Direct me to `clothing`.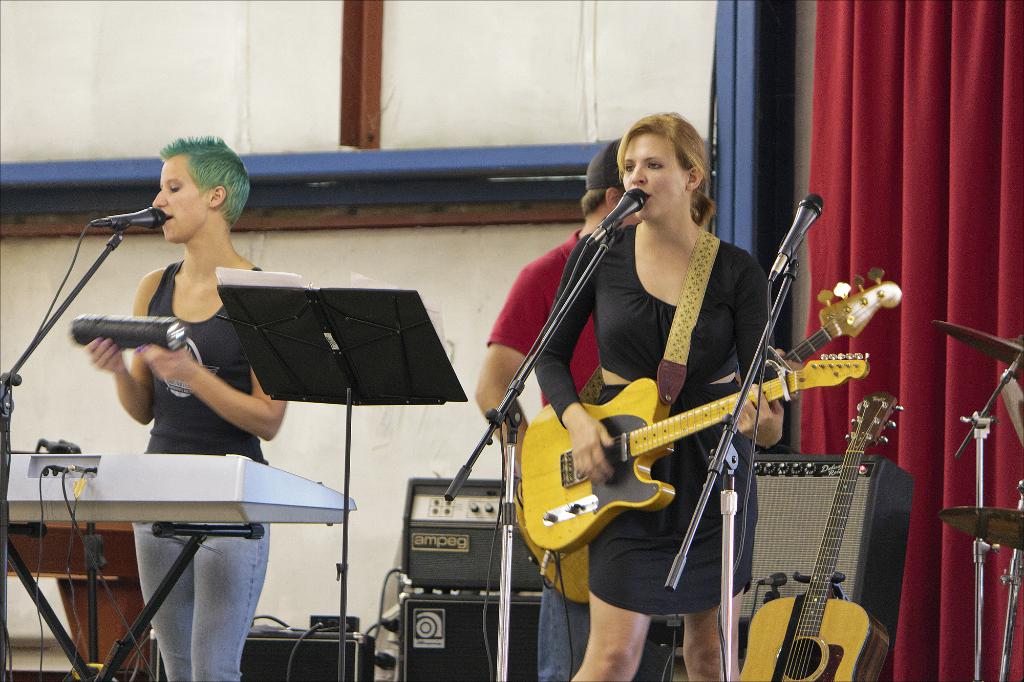
Direction: bbox=[525, 161, 828, 630].
